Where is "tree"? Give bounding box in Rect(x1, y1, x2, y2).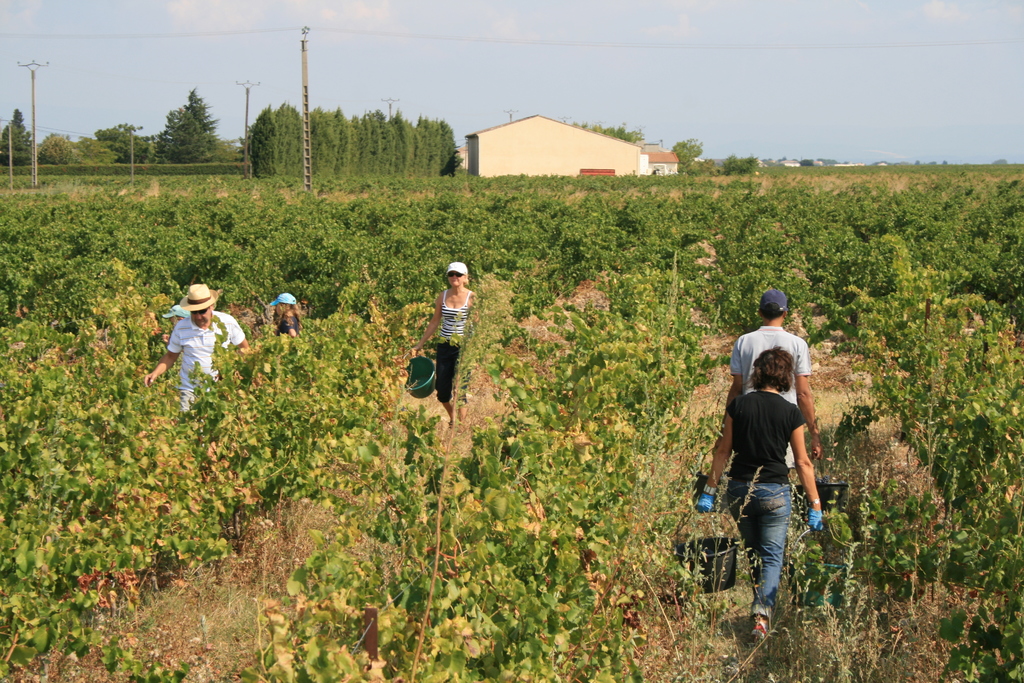
Rect(723, 154, 764, 179).
